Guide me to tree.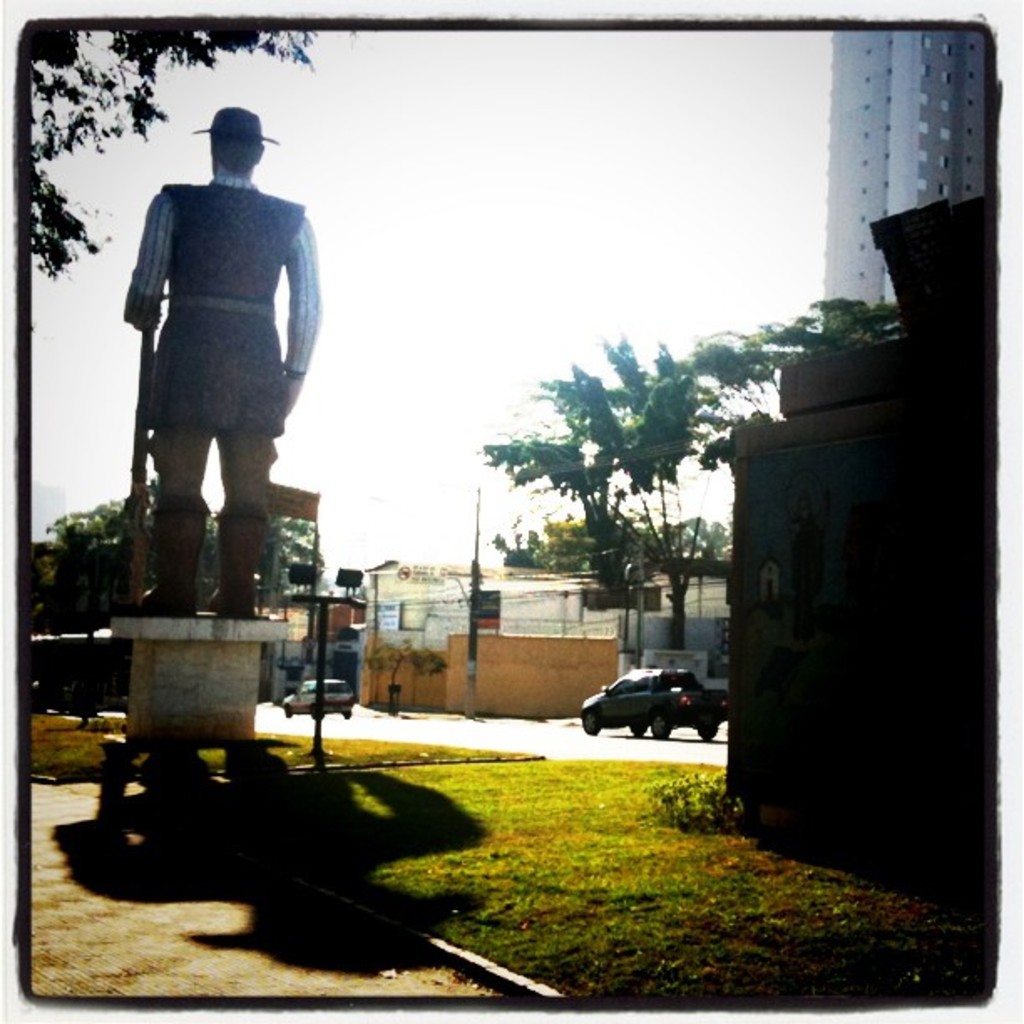
Guidance: bbox(37, 32, 336, 283).
